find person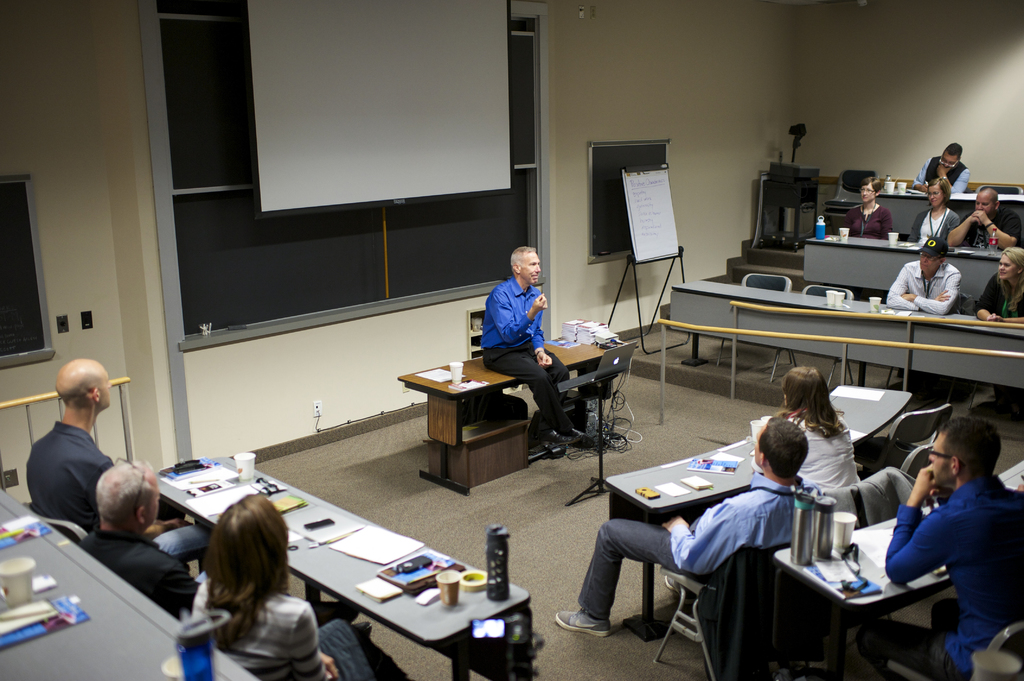
974 247 1023 324
